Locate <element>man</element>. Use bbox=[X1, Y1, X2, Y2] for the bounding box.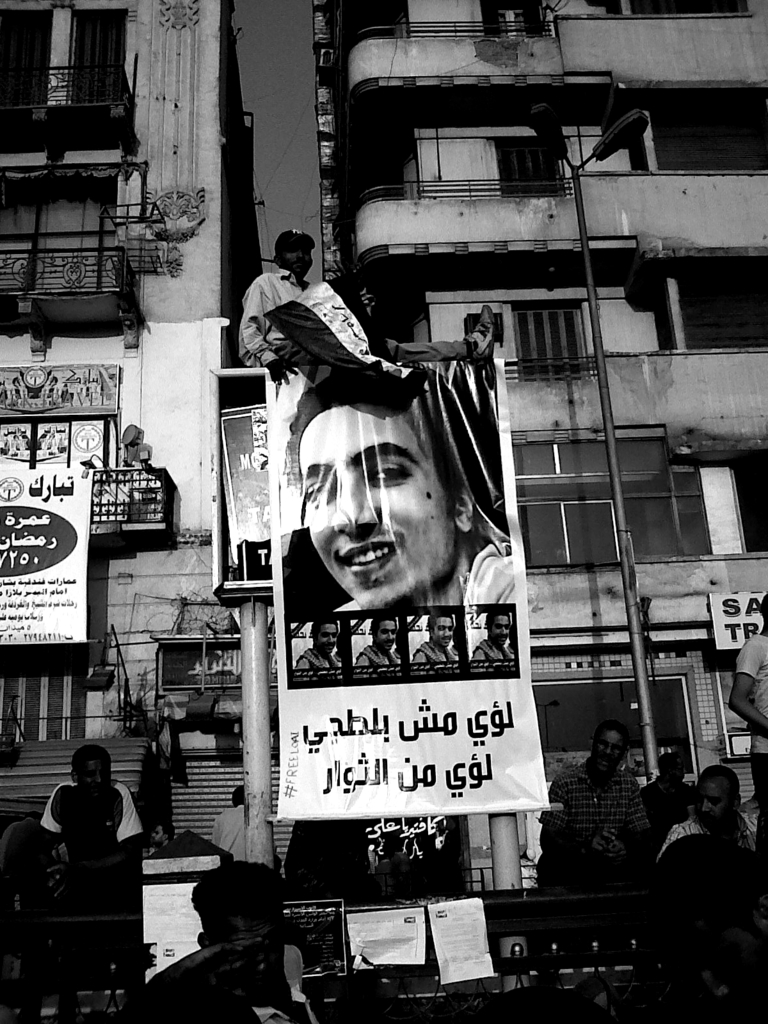
bbox=[532, 717, 655, 891].
